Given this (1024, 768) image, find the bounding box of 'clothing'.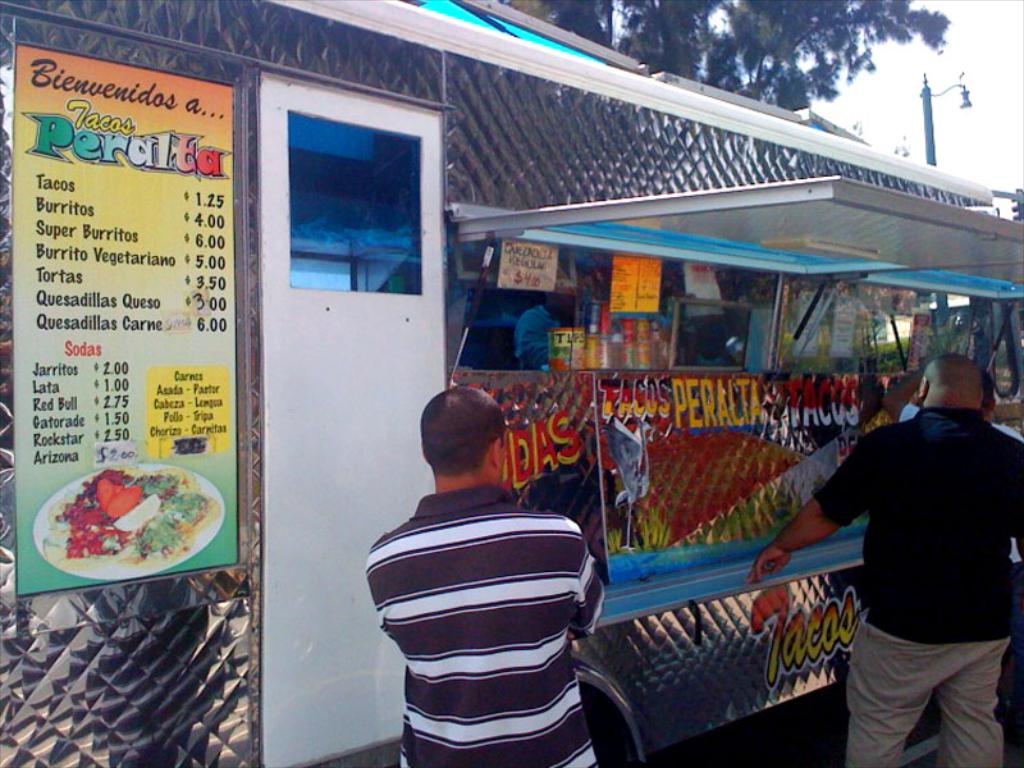
512:301:562:364.
